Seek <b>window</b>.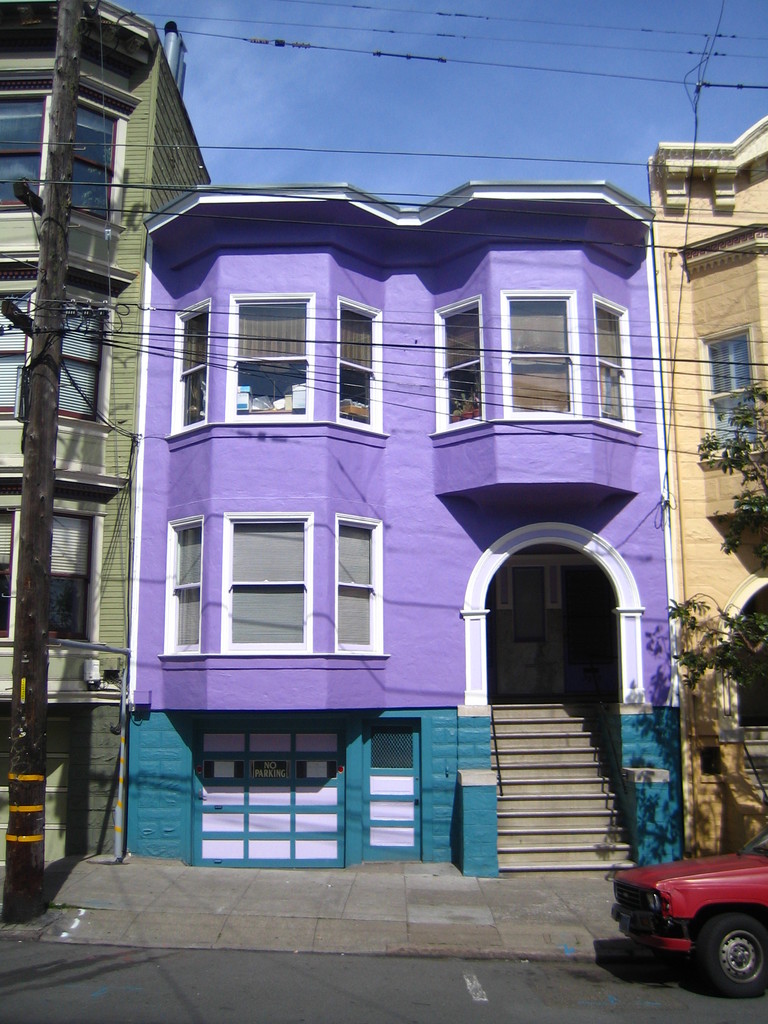
[left=72, top=95, right=127, bottom=218].
